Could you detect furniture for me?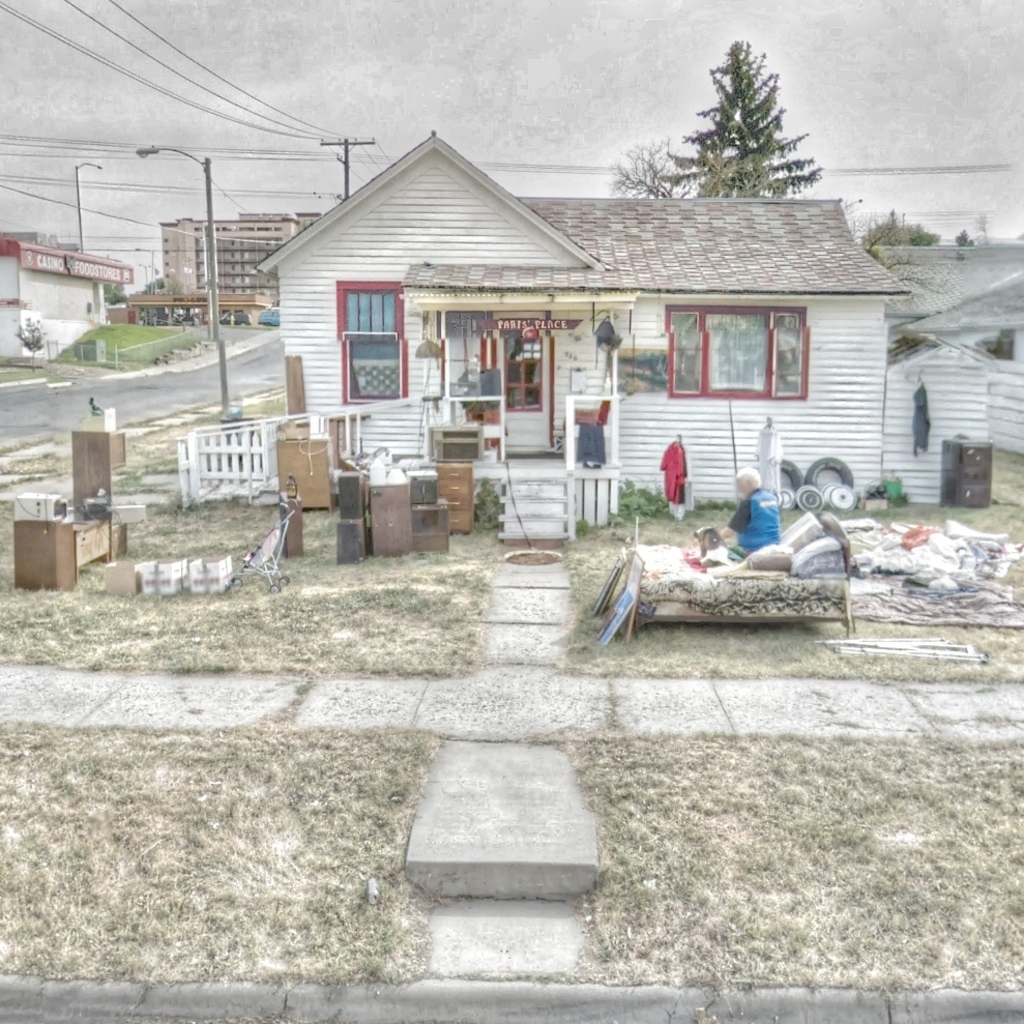
Detection result: bbox(624, 510, 855, 635).
